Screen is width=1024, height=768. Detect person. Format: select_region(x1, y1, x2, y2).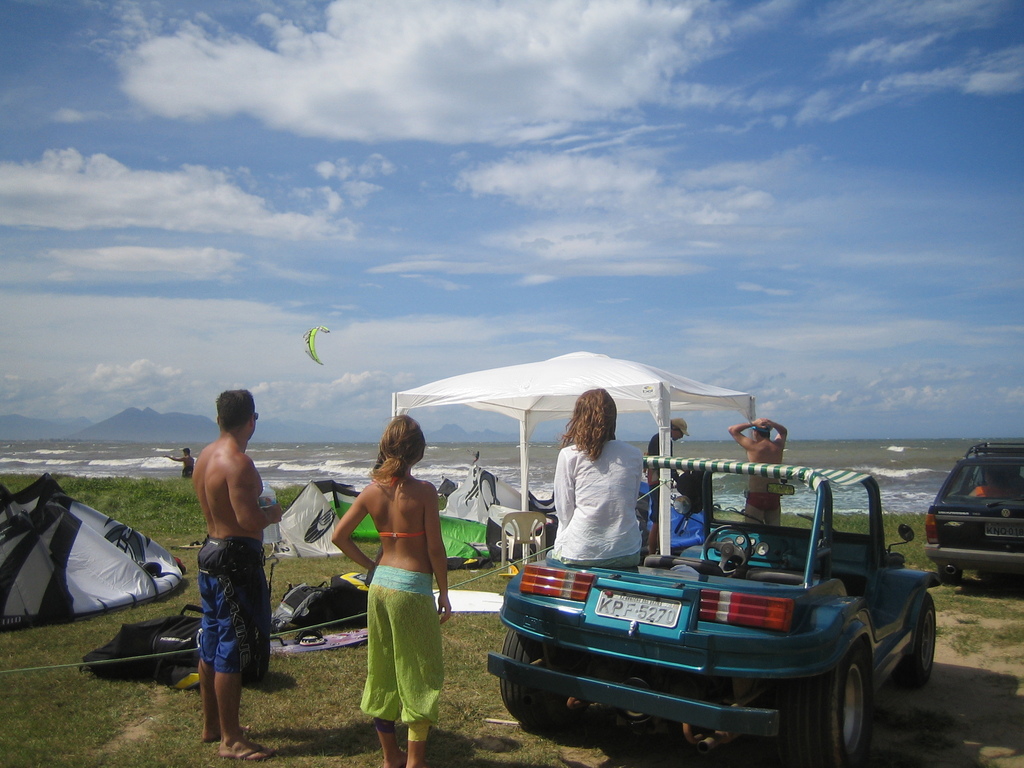
select_region(639, 408, 690, 541).
